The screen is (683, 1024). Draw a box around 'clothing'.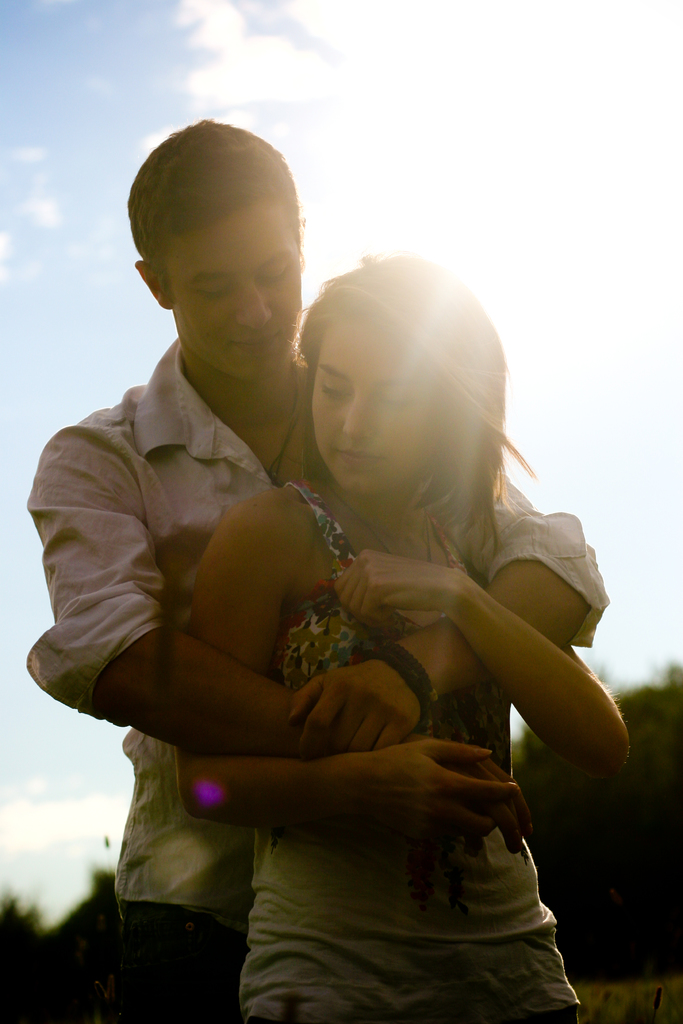
<box>247,463,588,1023</box>.
